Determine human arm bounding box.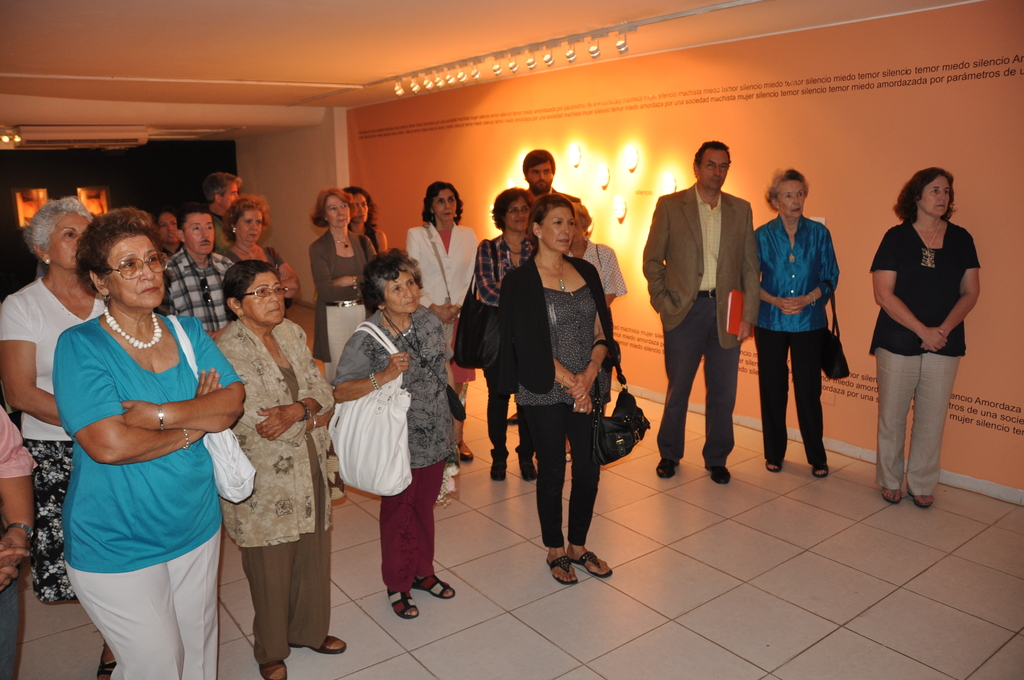
Determined: Rect(646, 202, 668, 313).
